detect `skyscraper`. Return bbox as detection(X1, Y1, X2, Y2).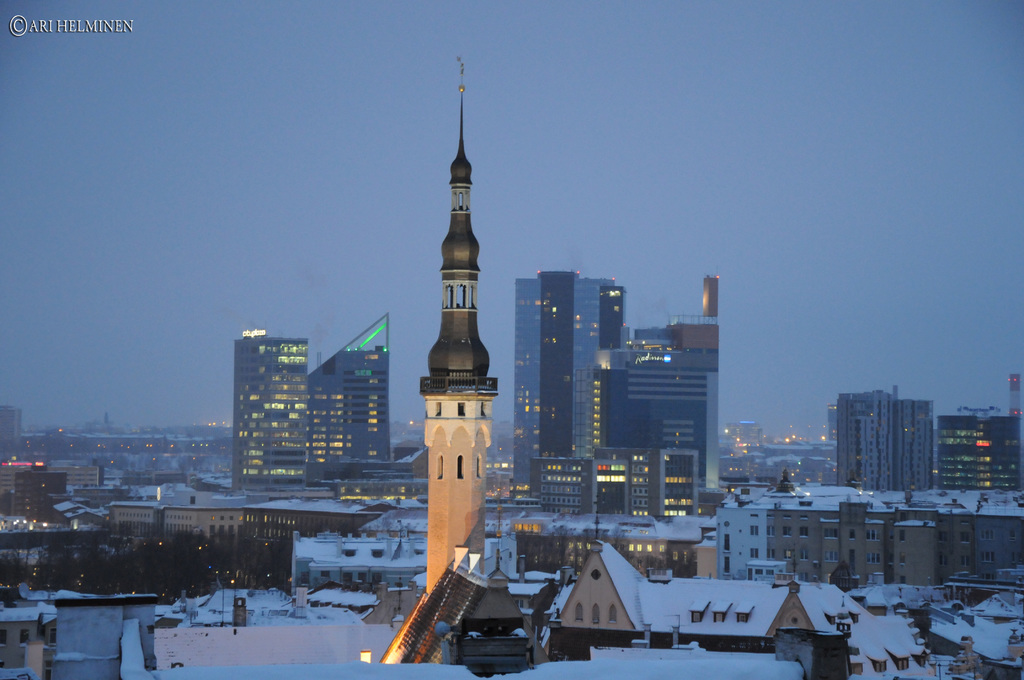
detection(514, 273, 631, 501).
